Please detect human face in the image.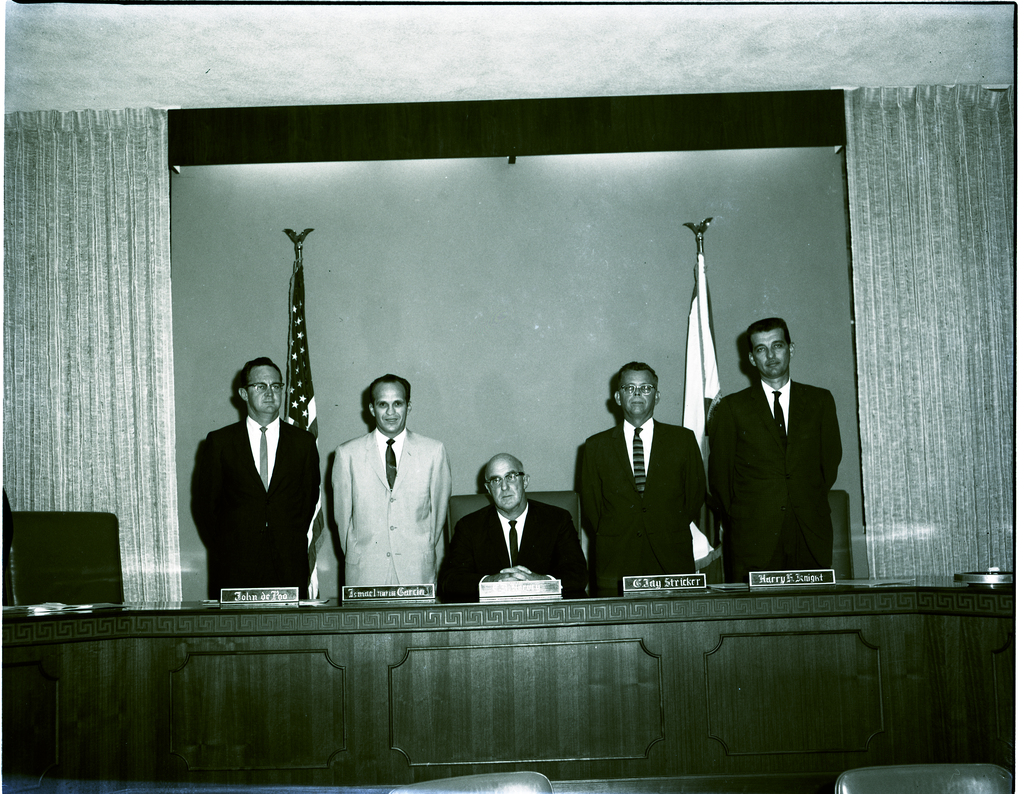
crop(621, 368, 655, 413).
